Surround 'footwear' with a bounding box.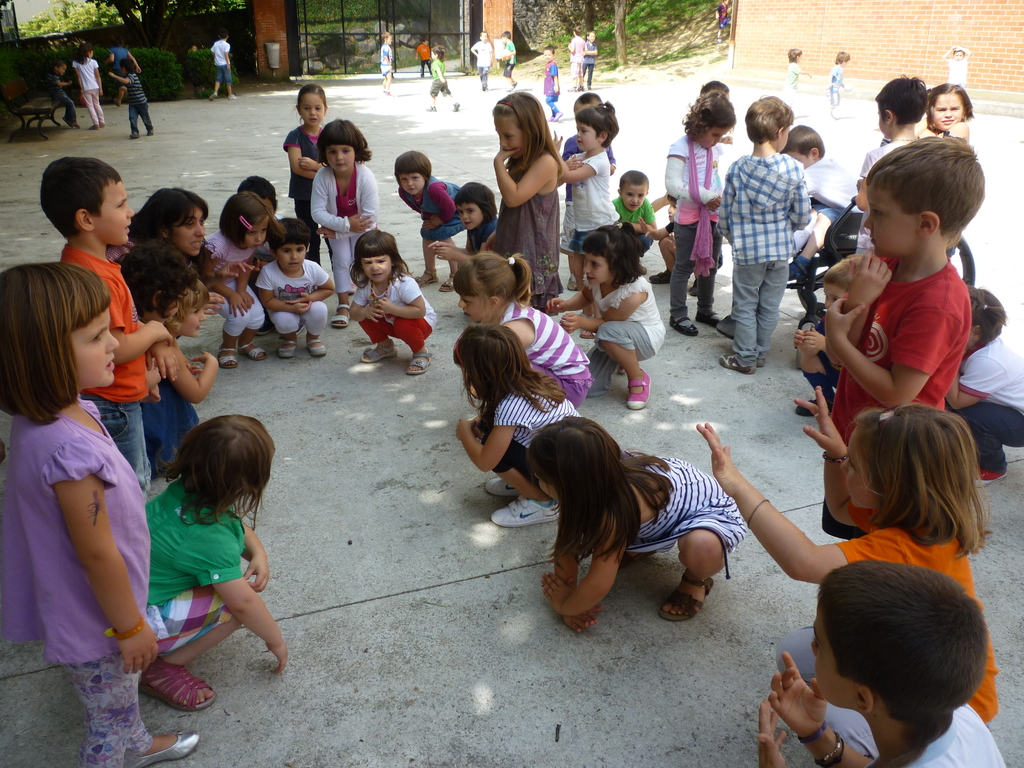
{"left": 120, "top": 657, "right": 201, "bottom": 728}.
